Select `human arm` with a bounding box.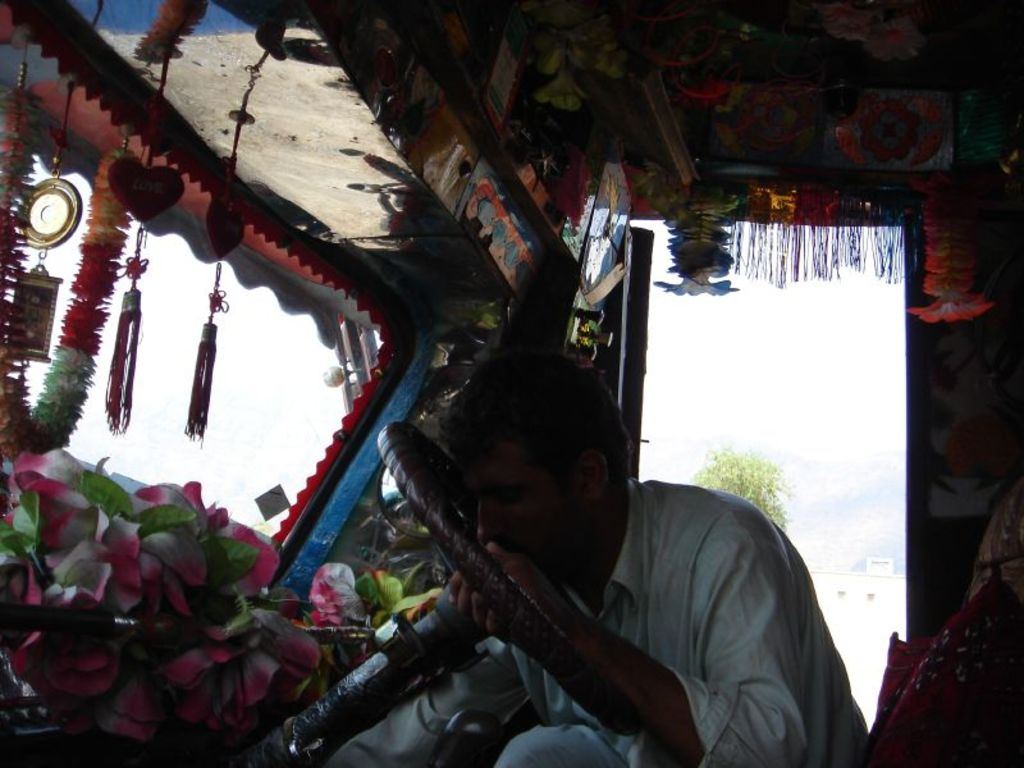
box(324, 630, 532, 767).
